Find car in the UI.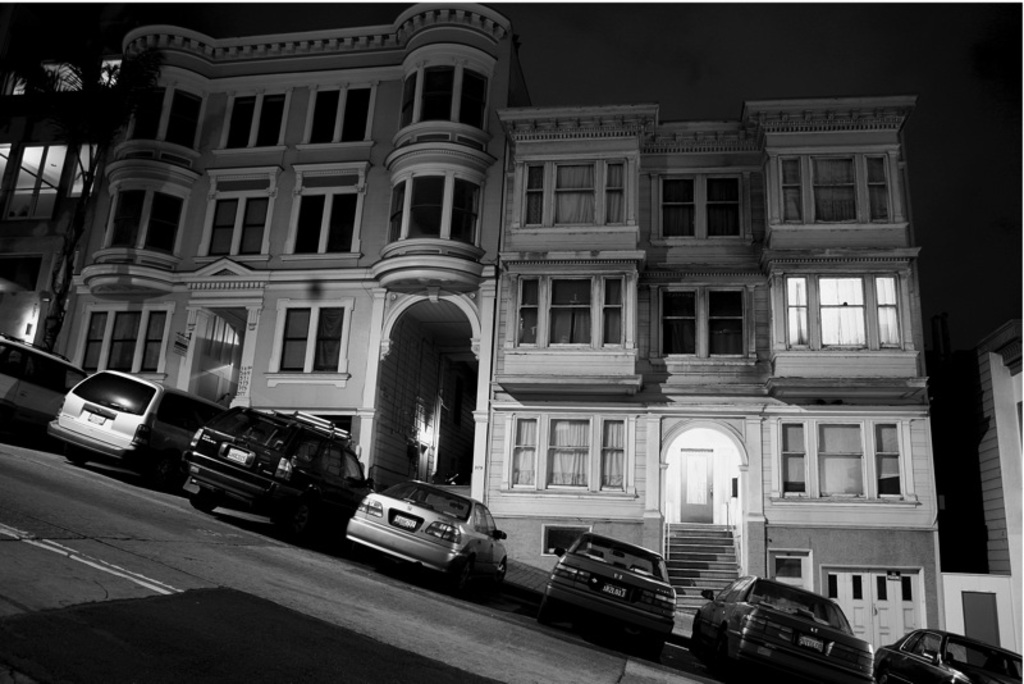
UI element at box=[690, 578, 878, 675].
